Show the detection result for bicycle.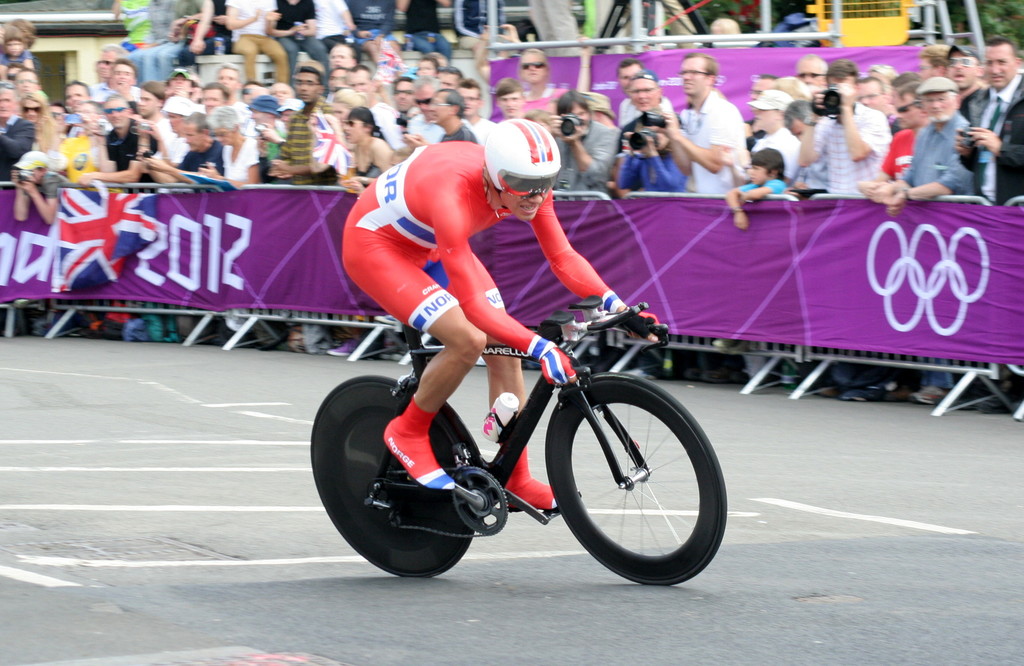
left=307, top=275, right=738, bottom=587.
